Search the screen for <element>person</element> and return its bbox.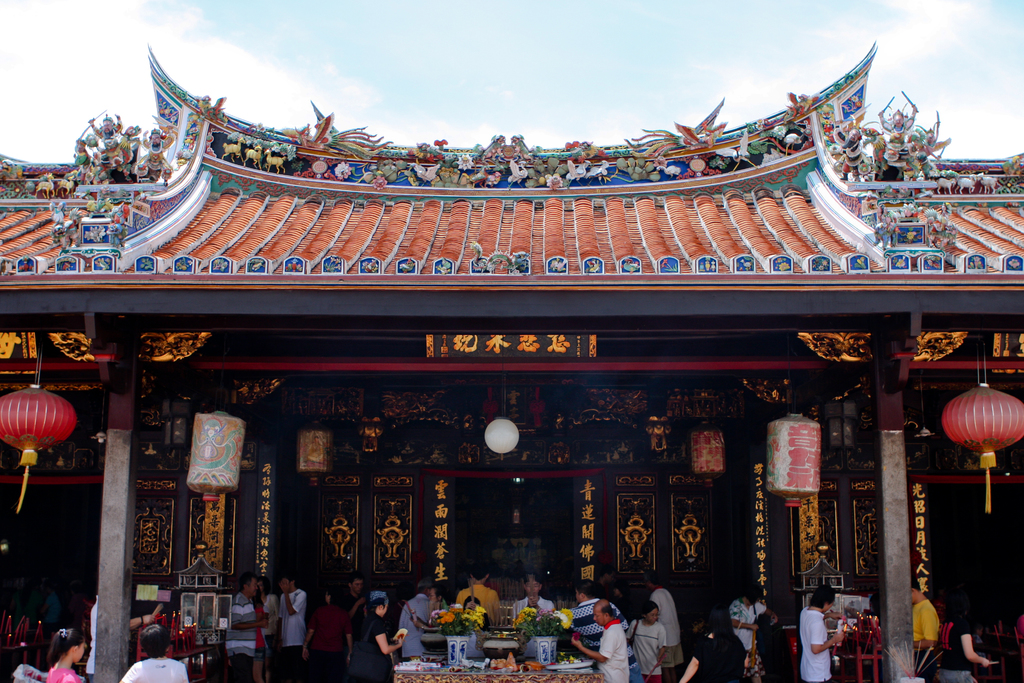
Found: select_region(509, 566, 556, 629).
